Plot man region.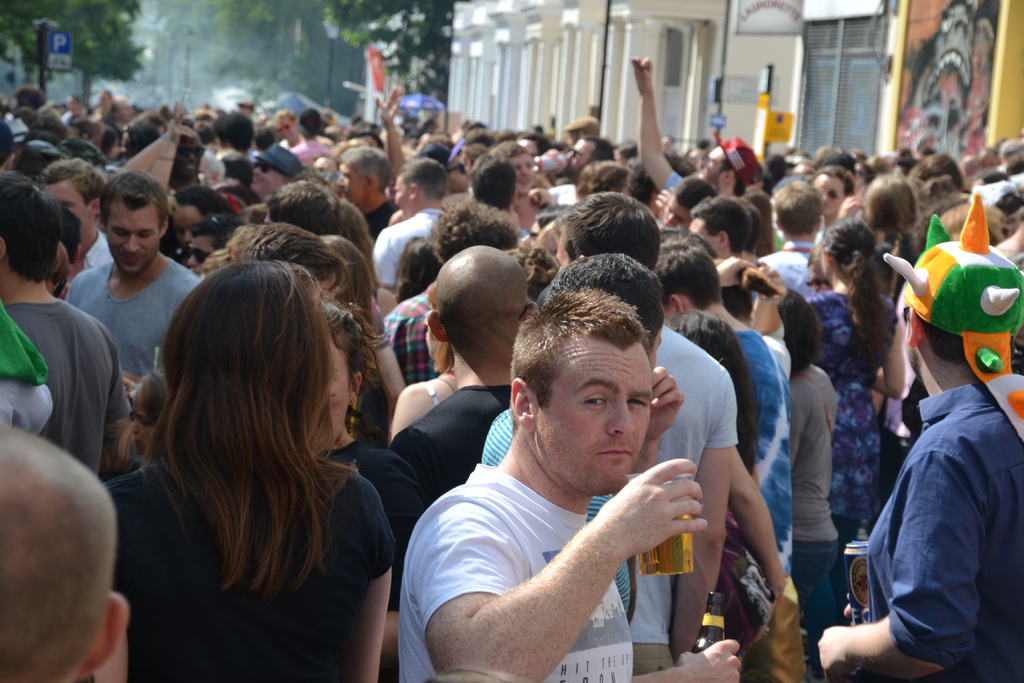
Plotted at <box>445,145,511,218</box>.
